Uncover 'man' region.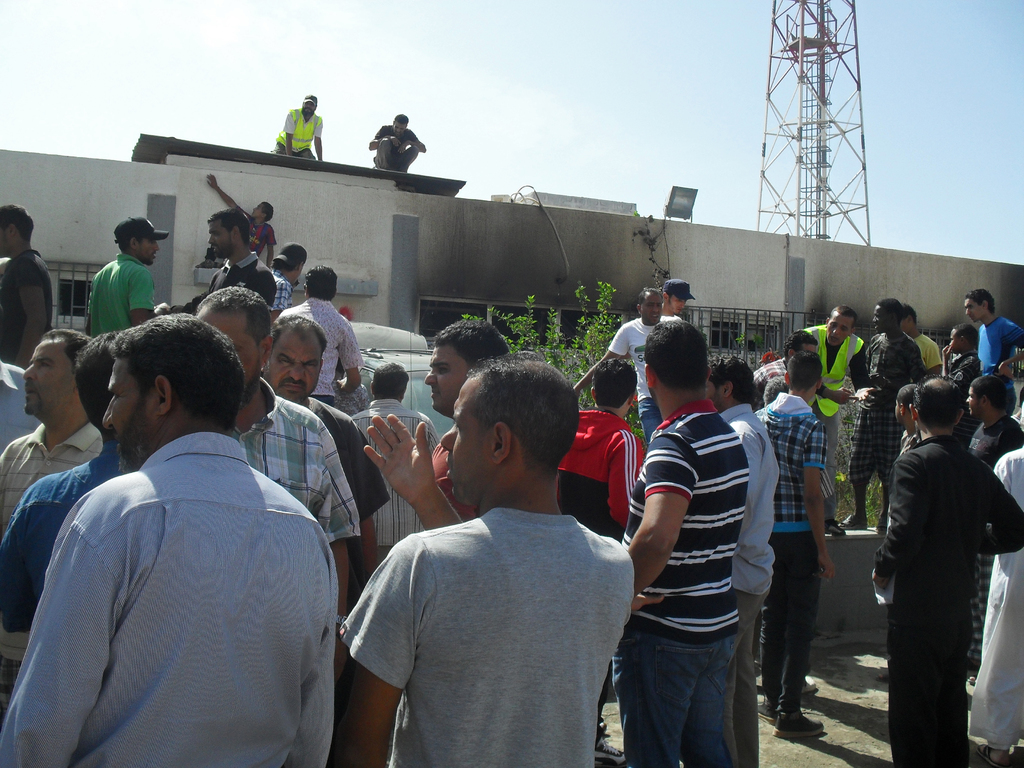
Uncovered: left=346, top=345, right=657, bottom=761.
